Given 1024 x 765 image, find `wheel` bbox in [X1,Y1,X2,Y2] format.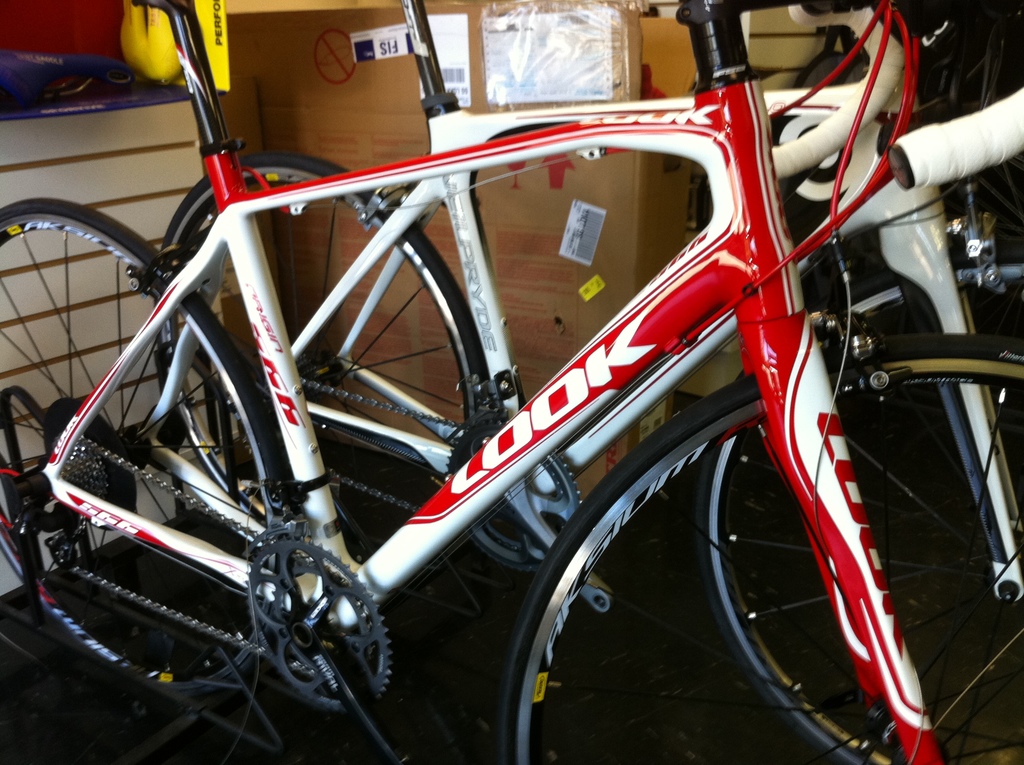
[0,203,285,701].
